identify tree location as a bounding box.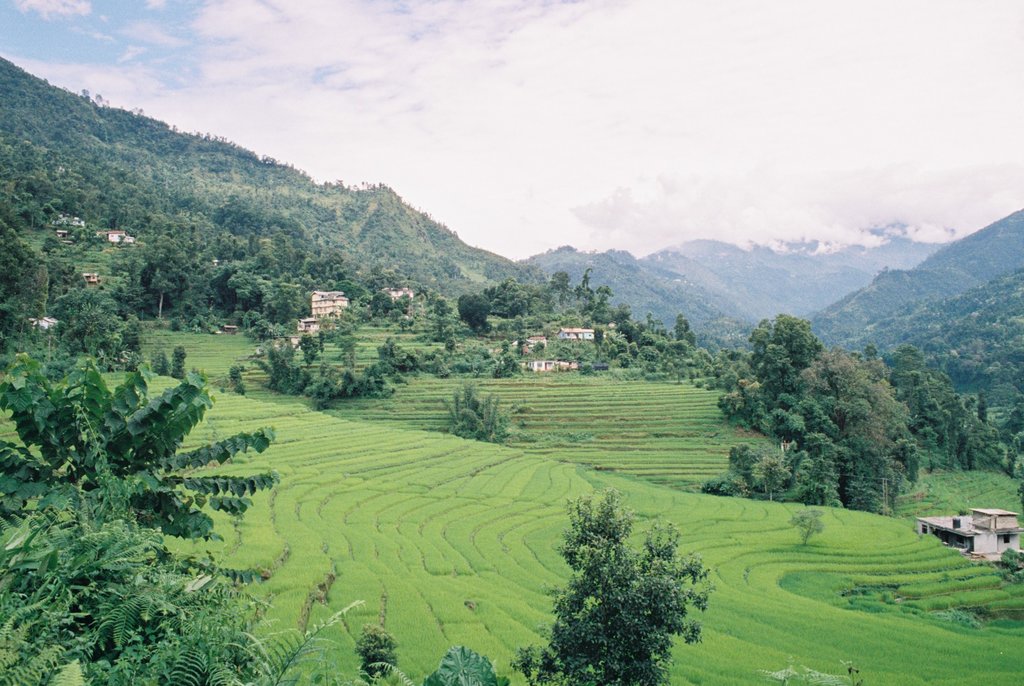
BBox(246, 331, 429, 412).
